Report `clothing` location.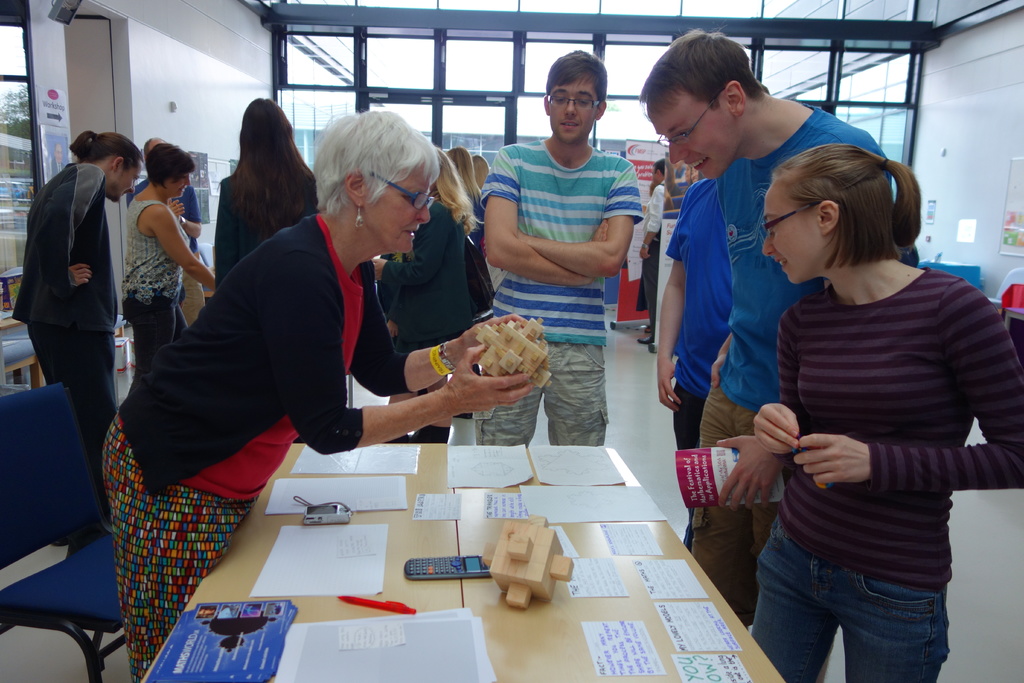
Report: {"x1": 744, "y1": 263, "x2": 1023, "y2": 682}.
